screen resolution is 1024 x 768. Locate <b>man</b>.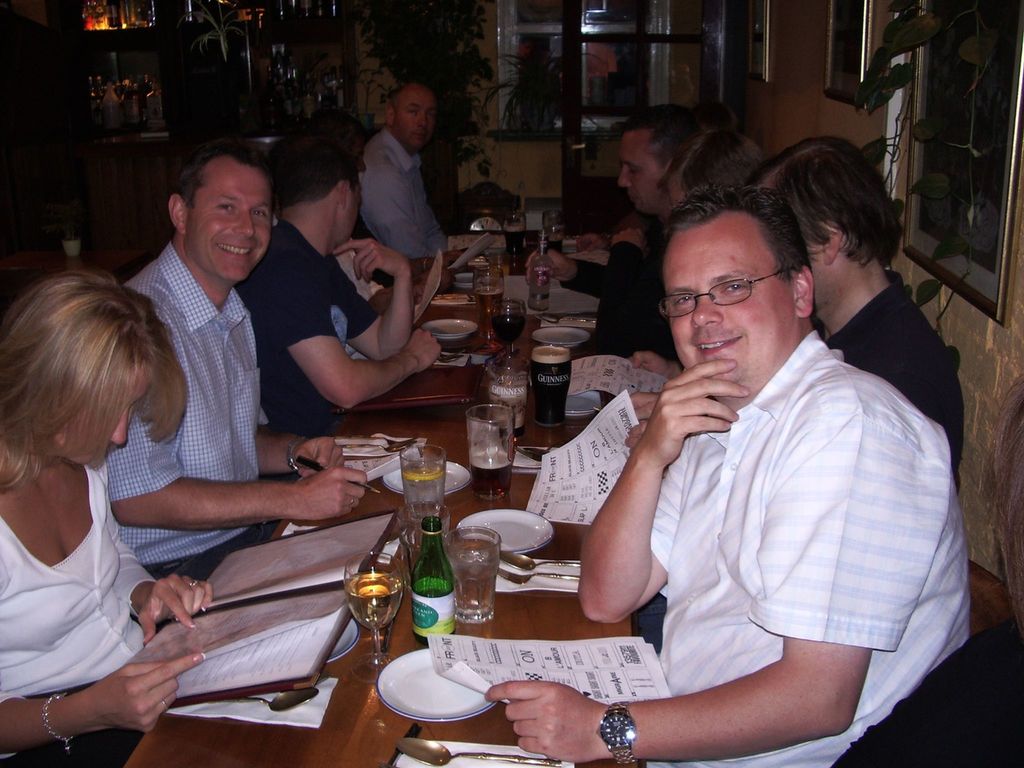
crop(97, 139, 372, 584).
